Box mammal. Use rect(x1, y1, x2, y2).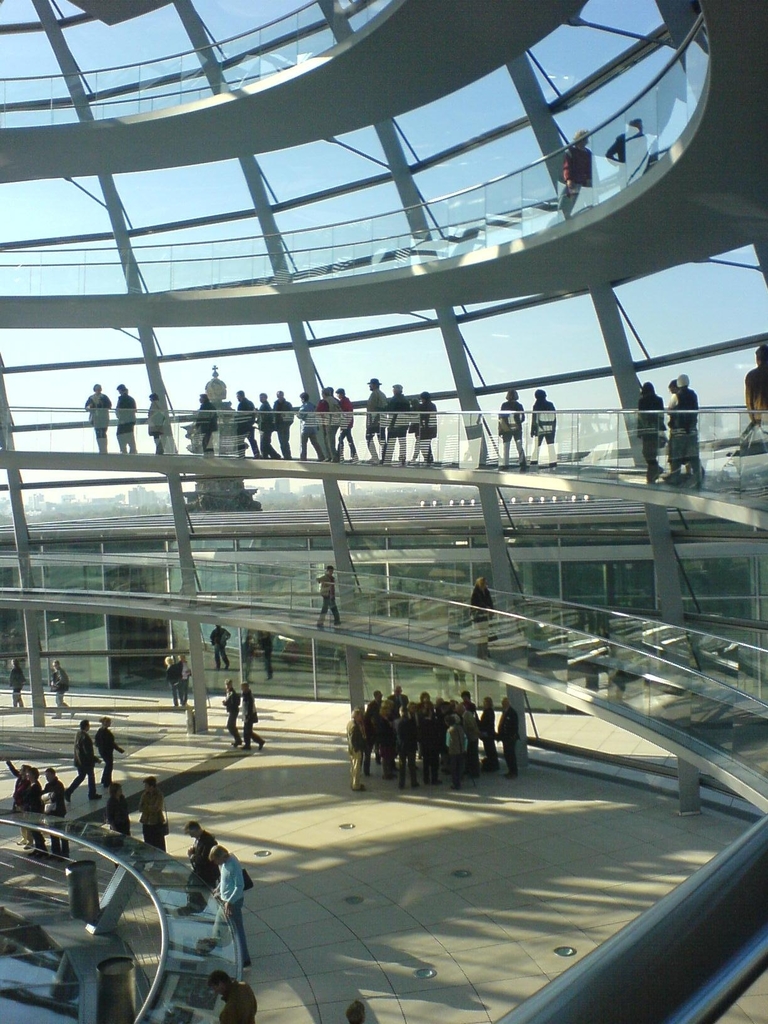
rect(658, 370, 707, 491).
